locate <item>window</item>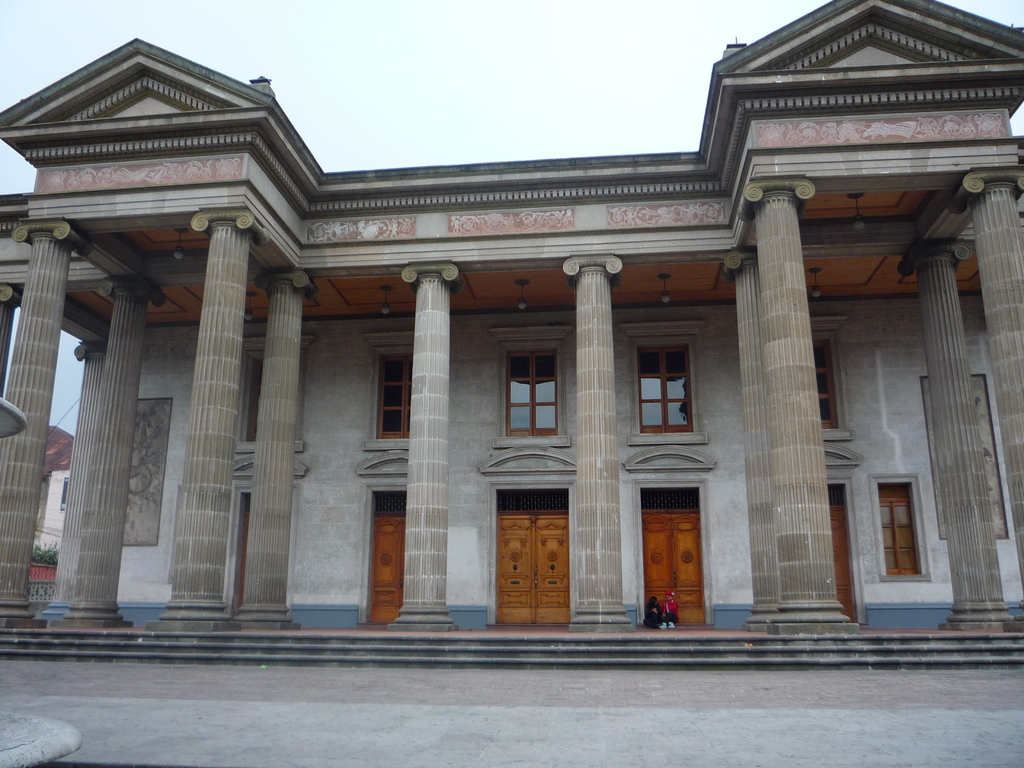
<box>489,325,571,440</box>
